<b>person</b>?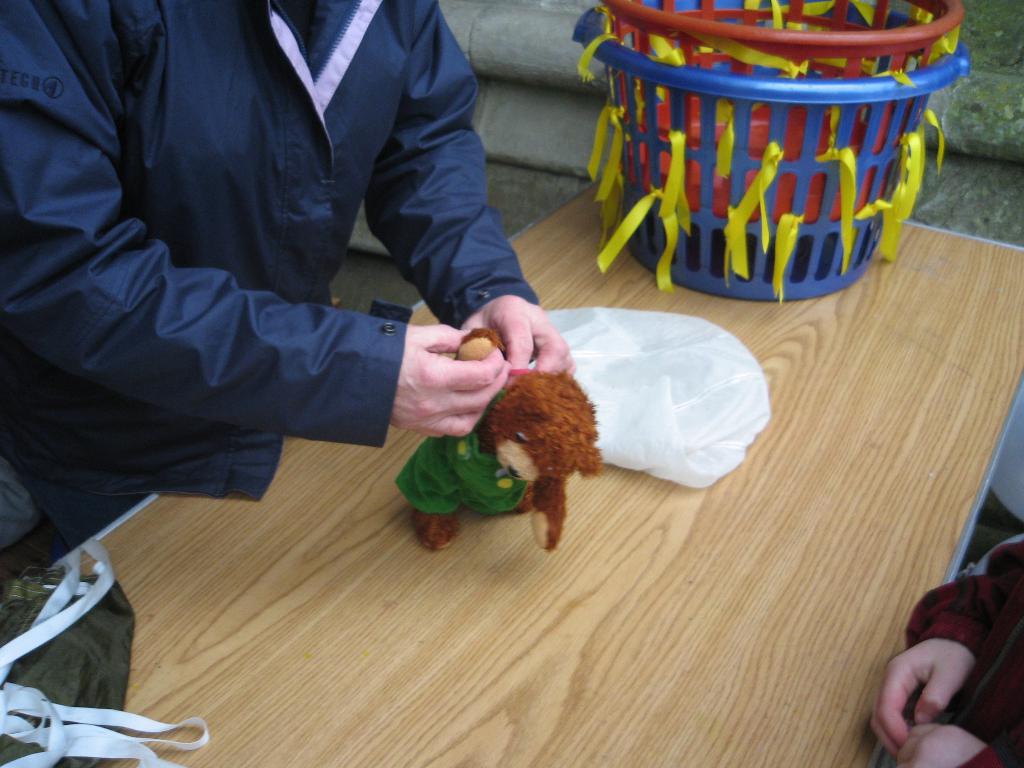
(x1=0, y1=0, x2=573, y2=584)
